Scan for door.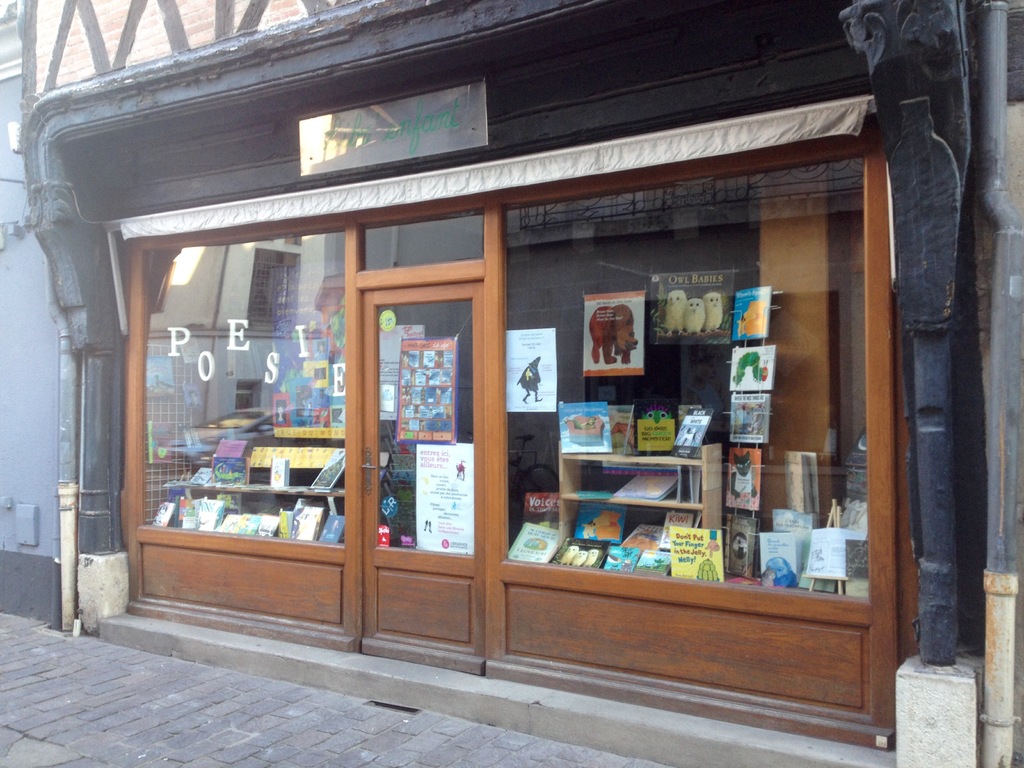
Scan result: left=359, top=278, right=495, bottom=673.
